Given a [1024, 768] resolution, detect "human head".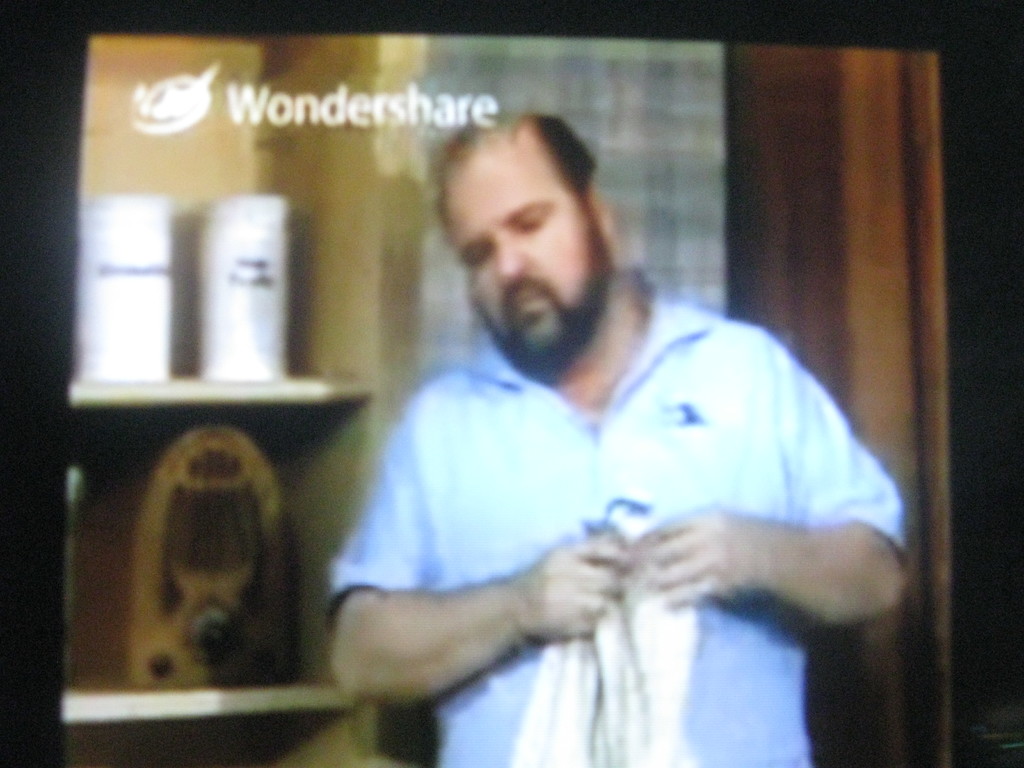
<box>431,105,643,362</box>.
